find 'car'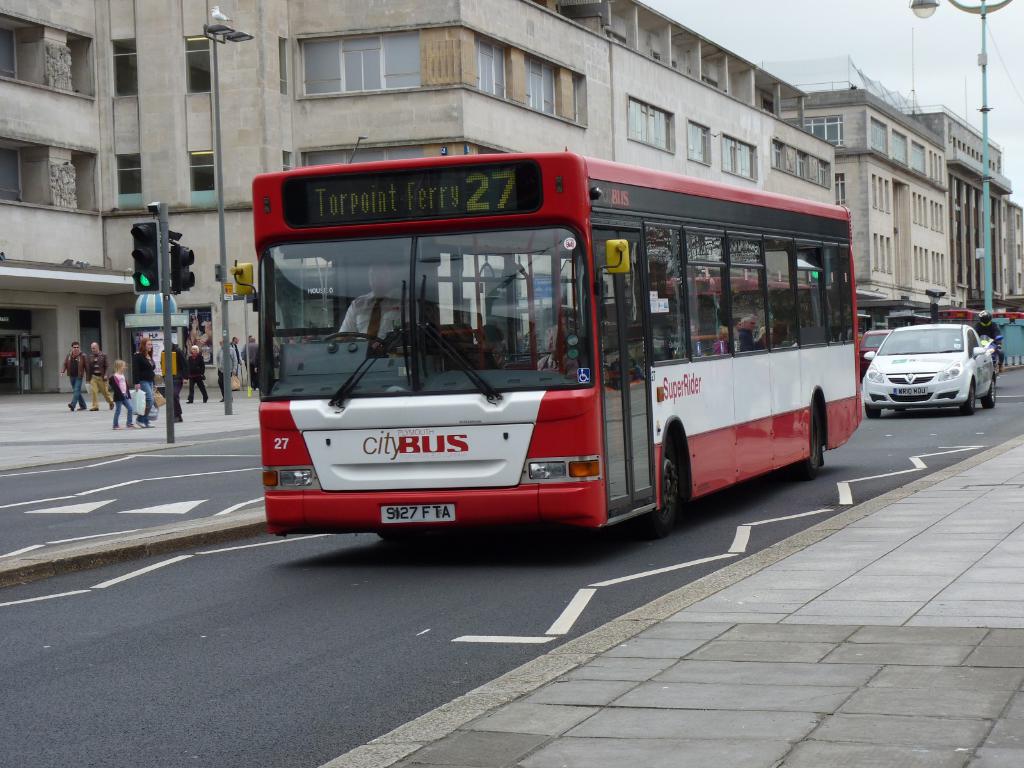
870:316:998:428
